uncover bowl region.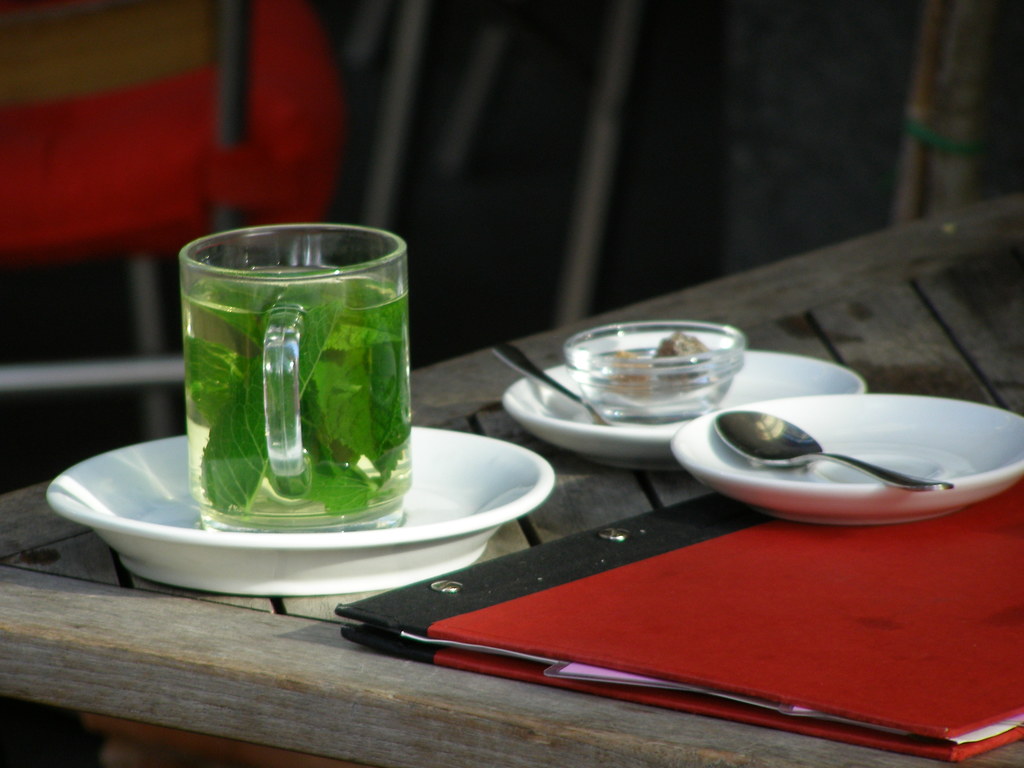
Uncovered: locate(564, 315, 748, 422).
